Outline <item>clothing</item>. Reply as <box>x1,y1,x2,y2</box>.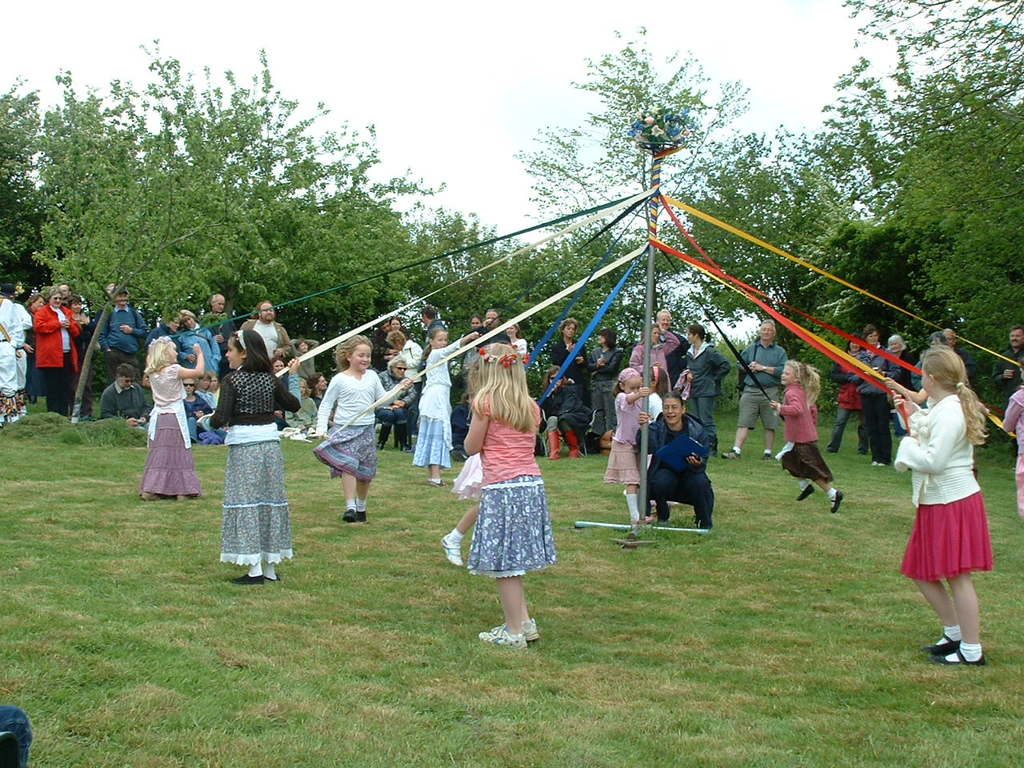
<box>94,380,154,422</box>.
